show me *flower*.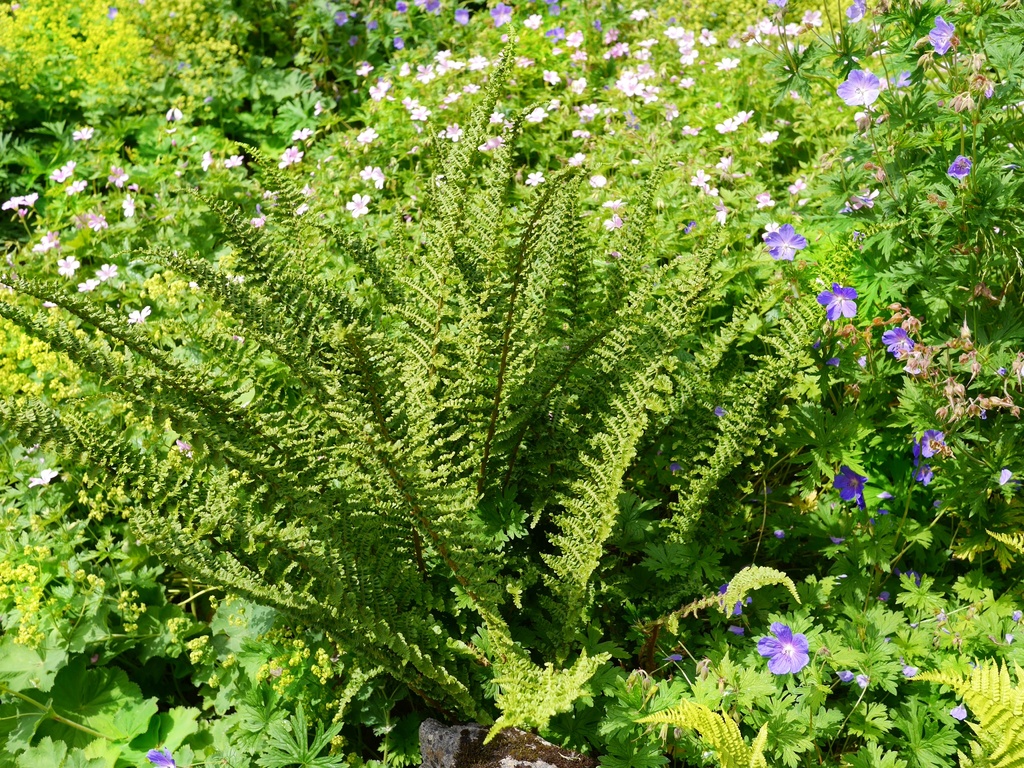
*flower* is here: bbox(757, 633, 827, 703).
